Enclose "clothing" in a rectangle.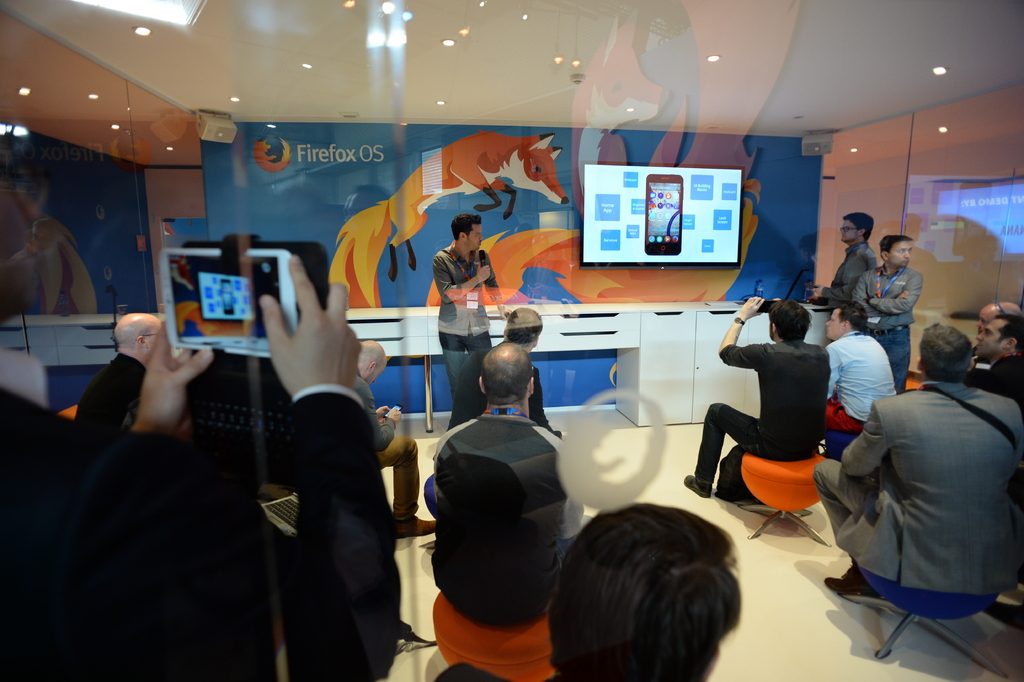
box=[446, 355, 569, 435].
